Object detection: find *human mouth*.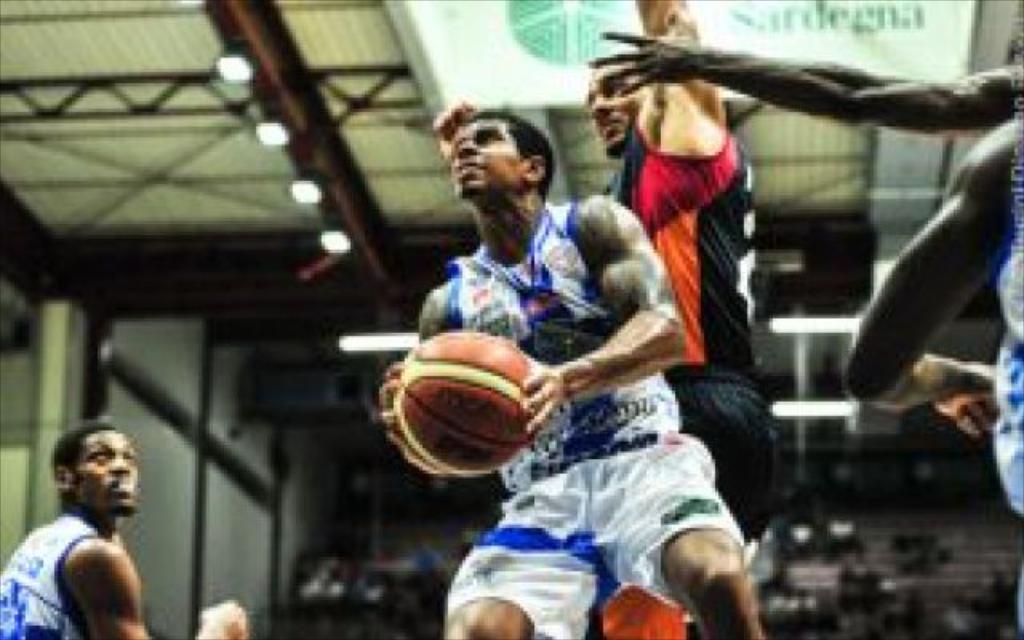
(106,475,139,494).
